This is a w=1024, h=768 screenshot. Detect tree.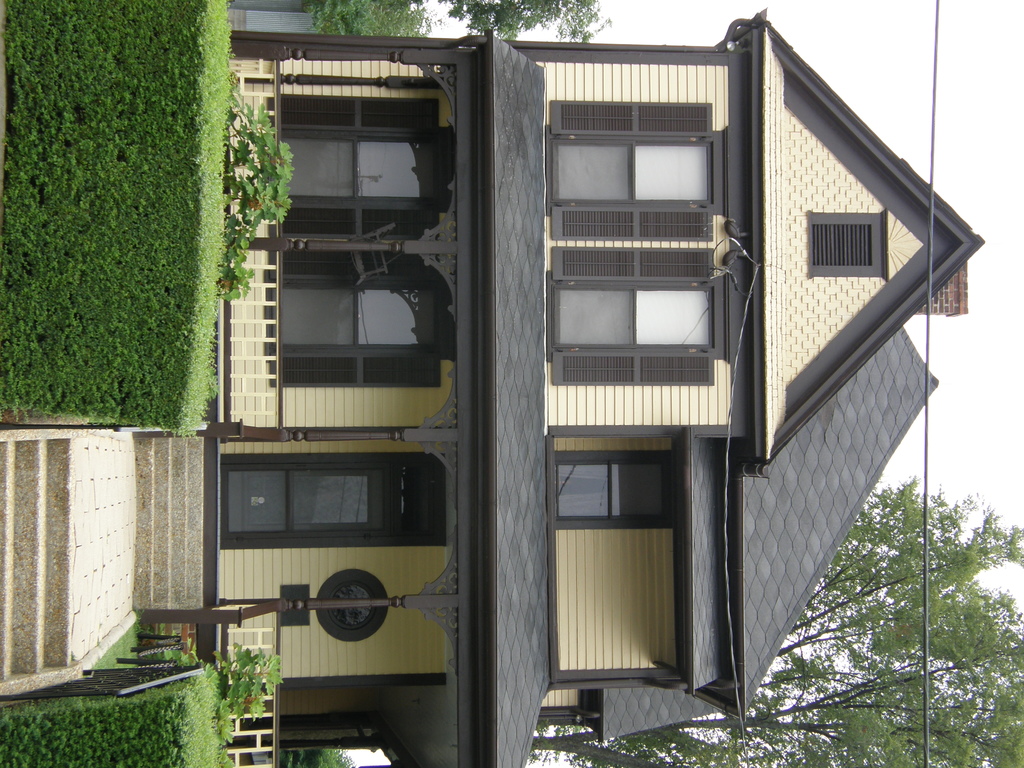
Rect(440, 0, 614, 38).
